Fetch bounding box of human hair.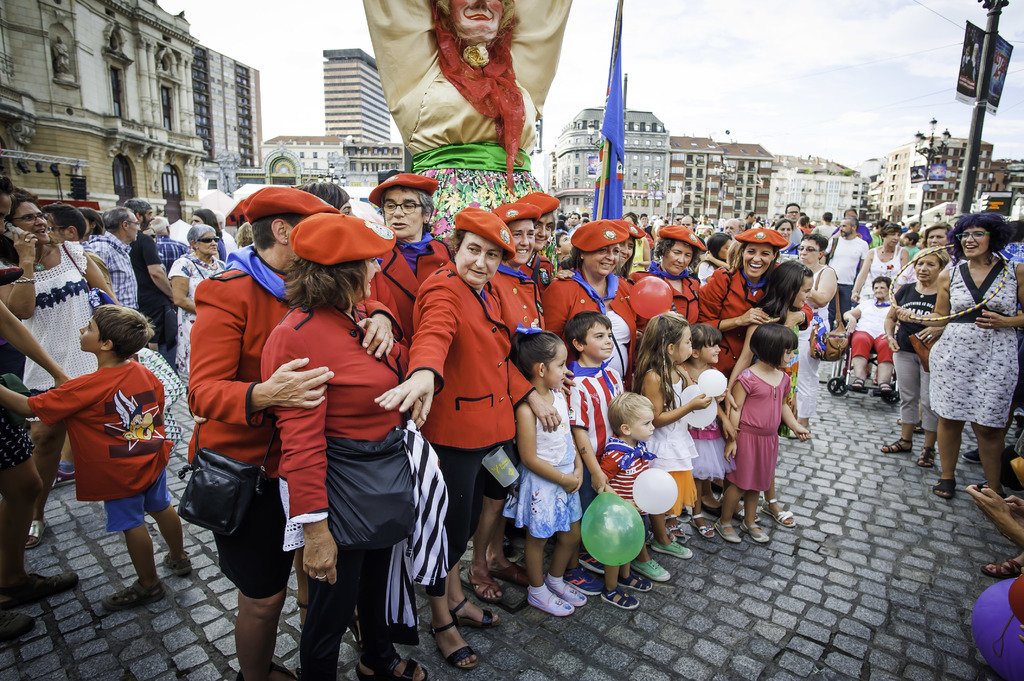
Bbox: box=[685, 322, 723, 348].
